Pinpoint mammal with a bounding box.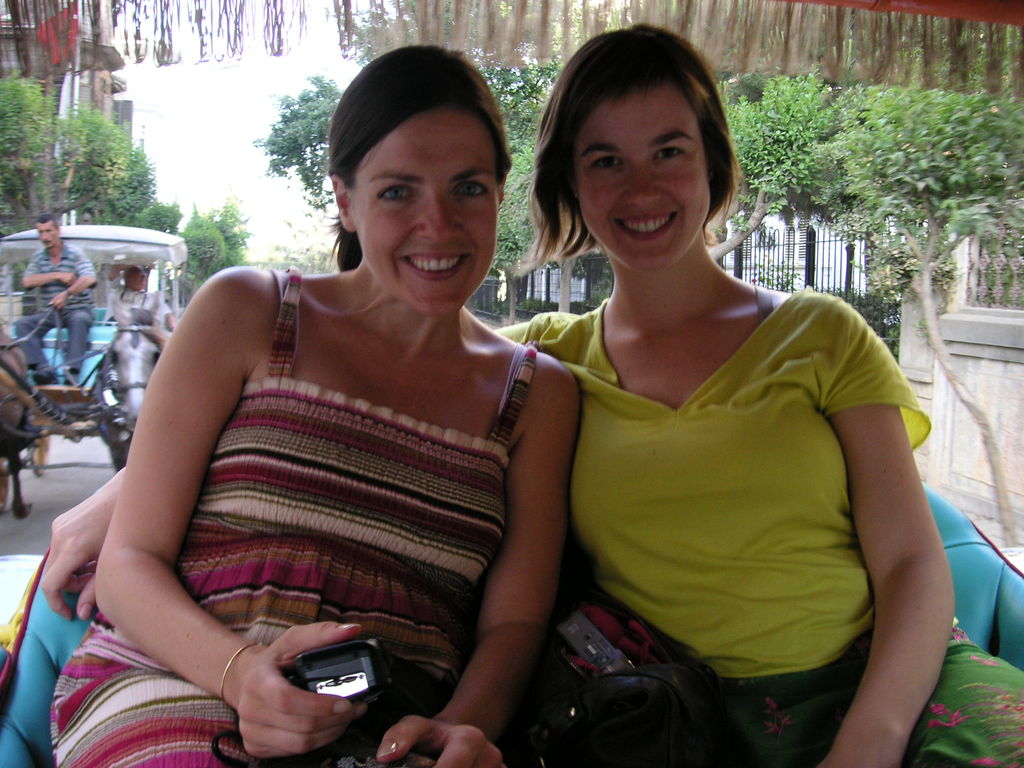
(100, 262, 172, 332).
